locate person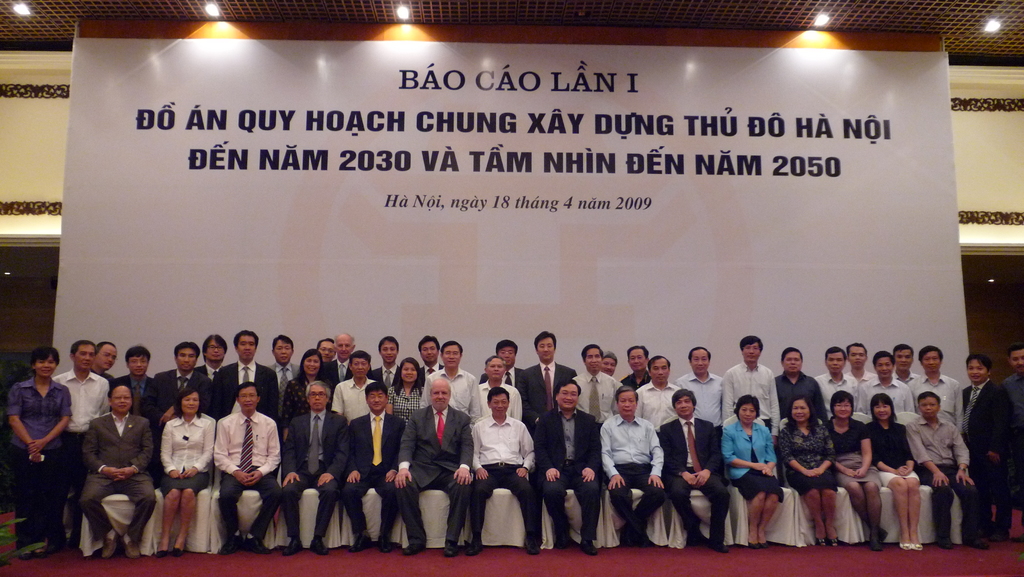
(x1=418, y1=343, x2=476, y2=416)
